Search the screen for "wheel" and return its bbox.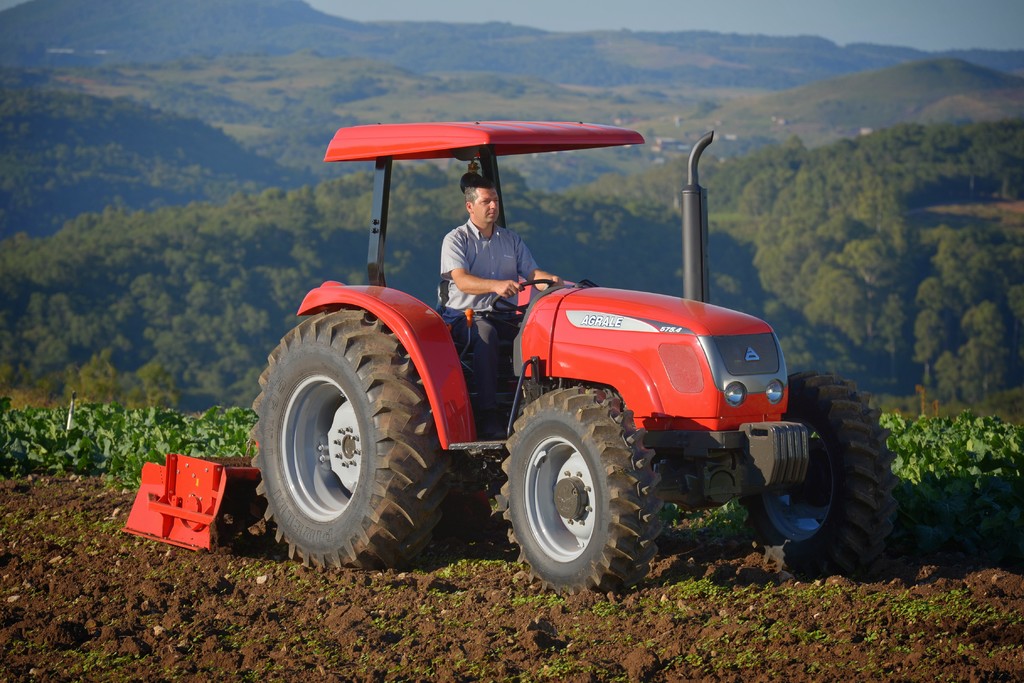
Found: bbox=(514, 394, 648, 588).
